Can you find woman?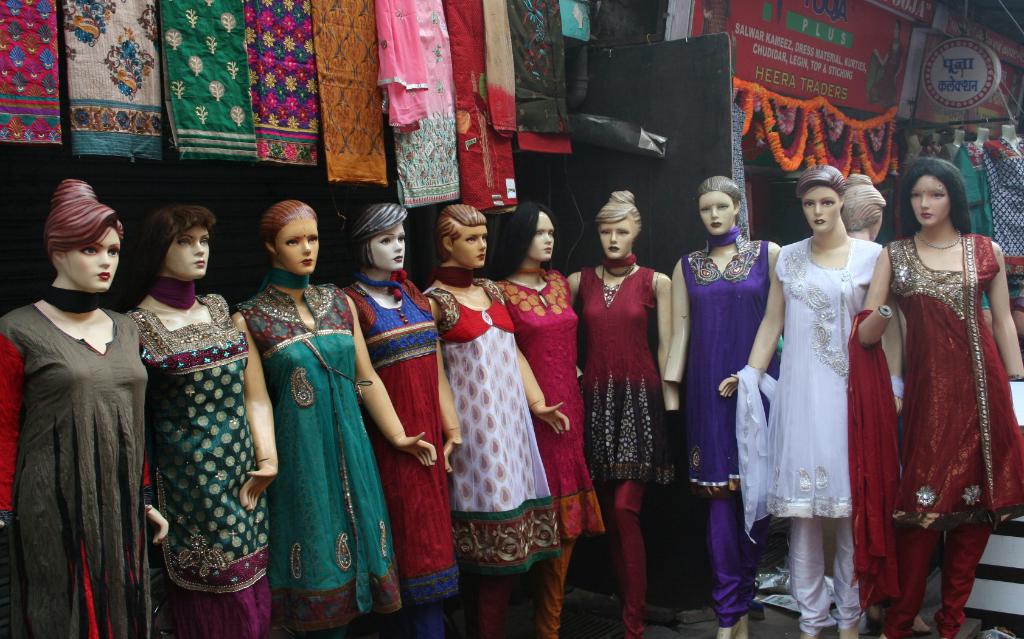
Yes, bounding box: bbox=[479, 203, 610, 638].
